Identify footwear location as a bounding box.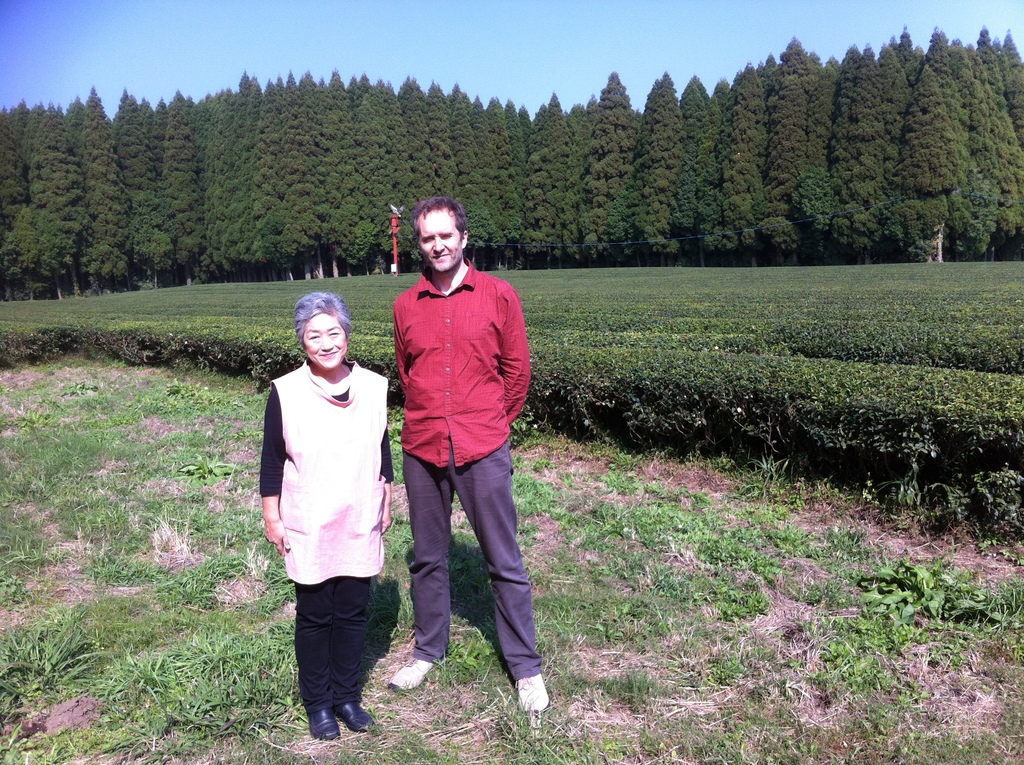
(346,698,374,731).
